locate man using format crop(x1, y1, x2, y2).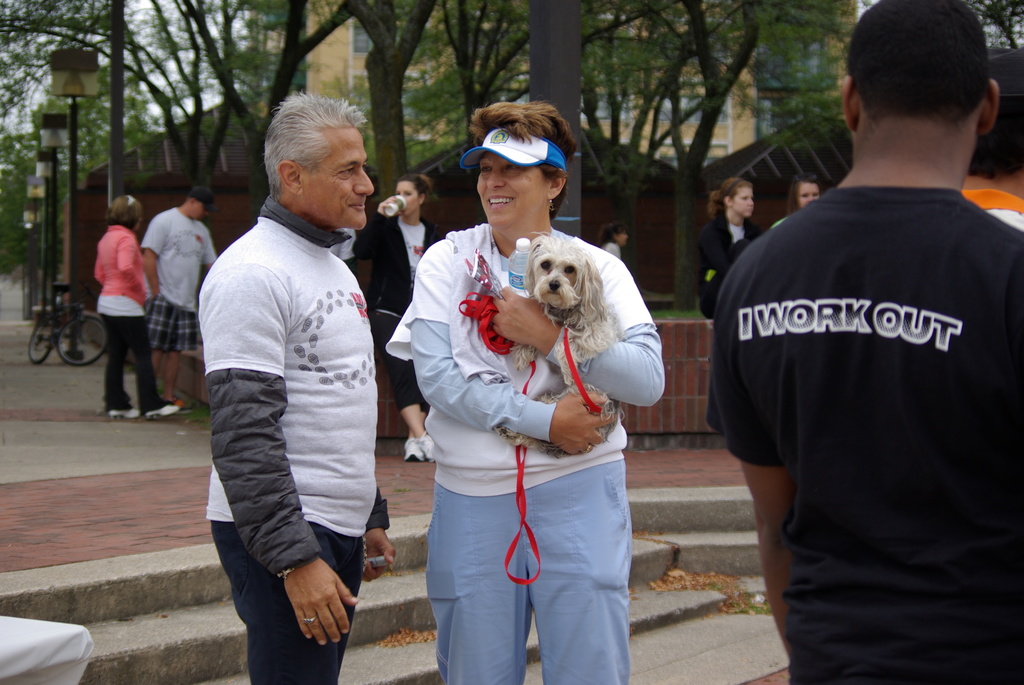
crop(196, 36, 404, 684).
